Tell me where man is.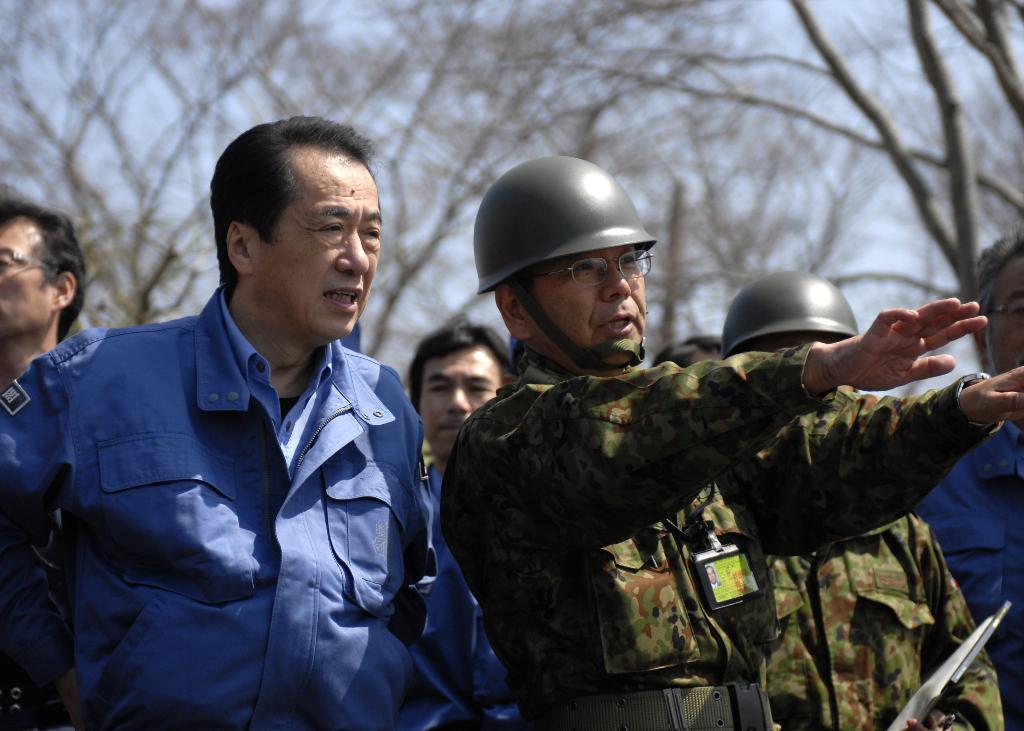
man is at locate(401, 309, 526, 490).
